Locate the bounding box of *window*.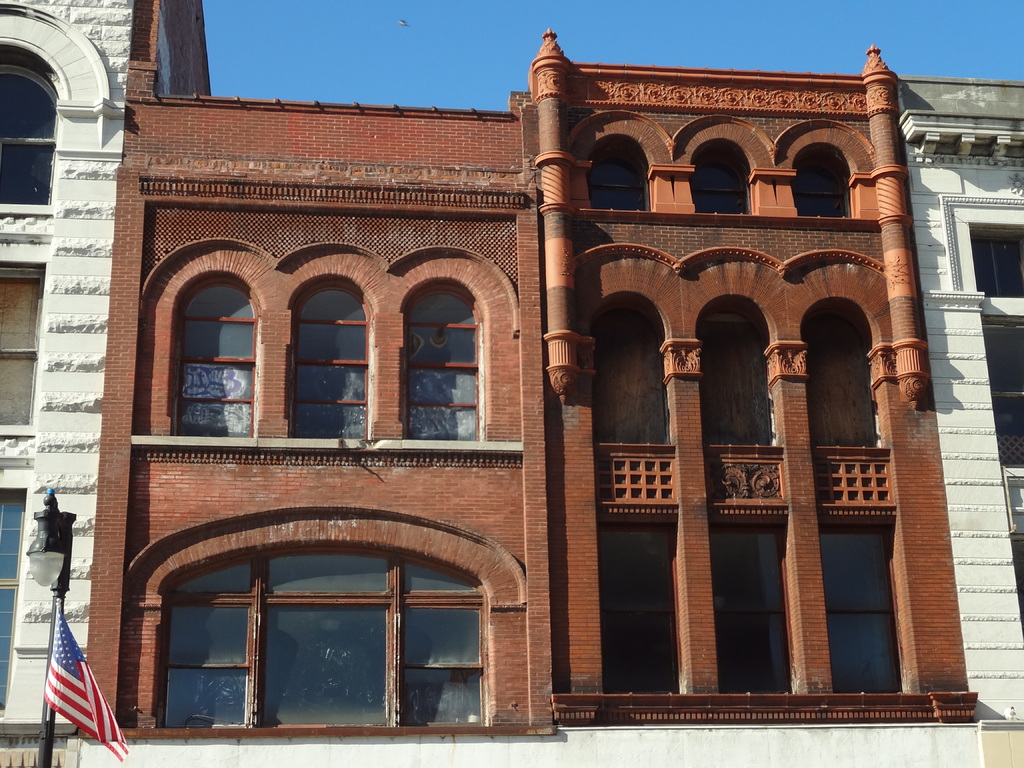
Bounding box: x1=982, y1=321, x2=1023, y2=466.
